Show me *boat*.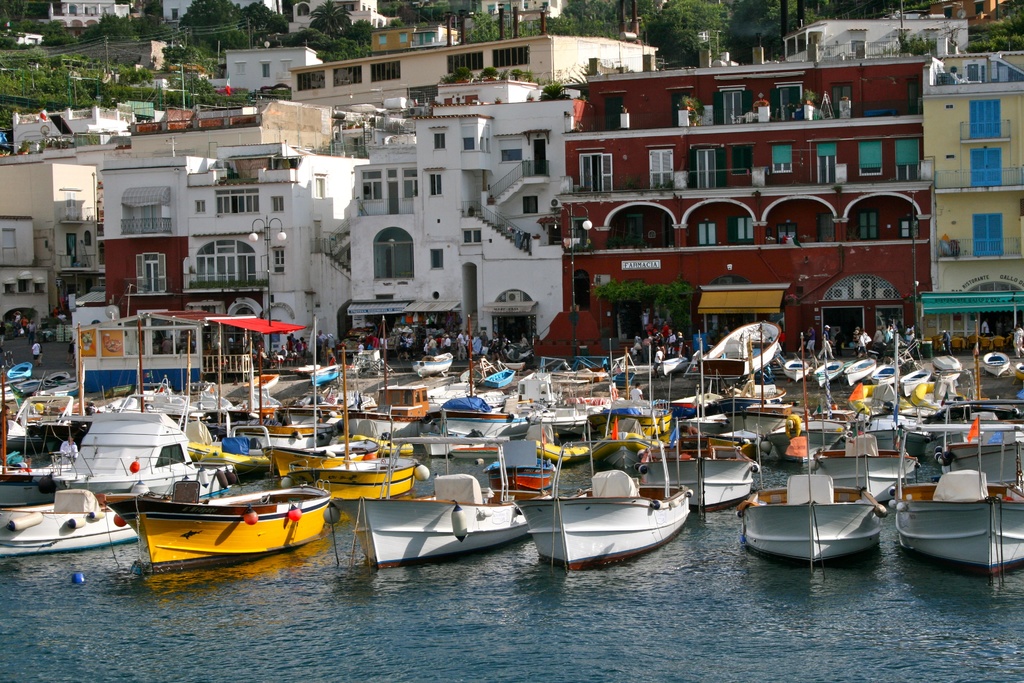
*boat* is here: bbox=(781, 350, 810, 378).
